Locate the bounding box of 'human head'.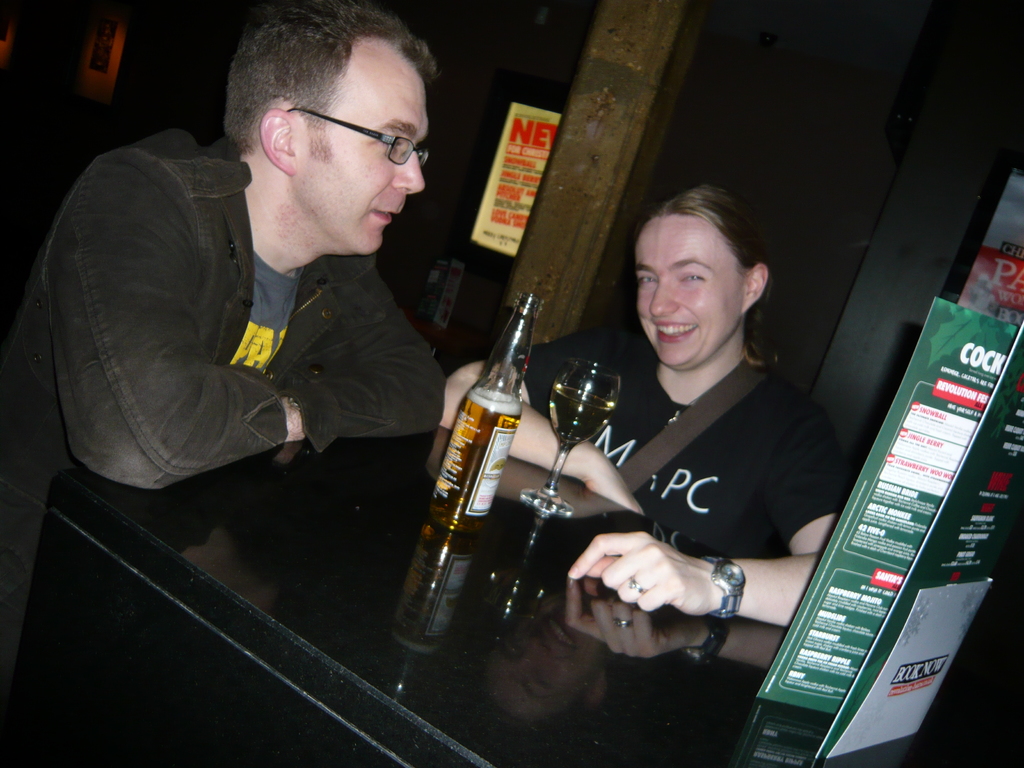
Bounding box: select_region(614, 177, 780, 353).
